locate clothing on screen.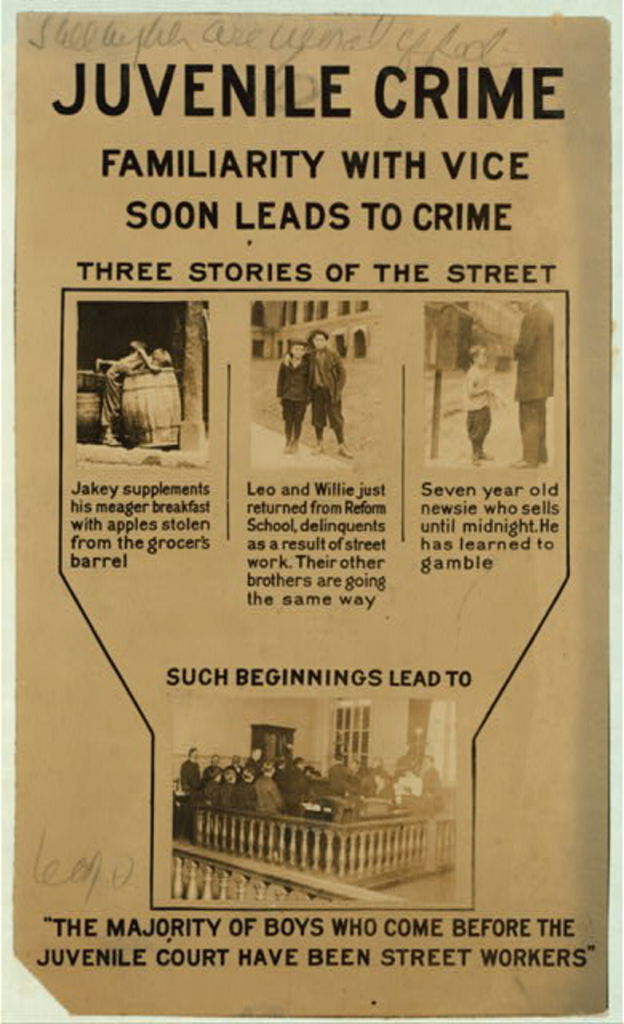
On screen at {"x1": 510, "y1": 296, "x2": 557, "y2": 461}.
